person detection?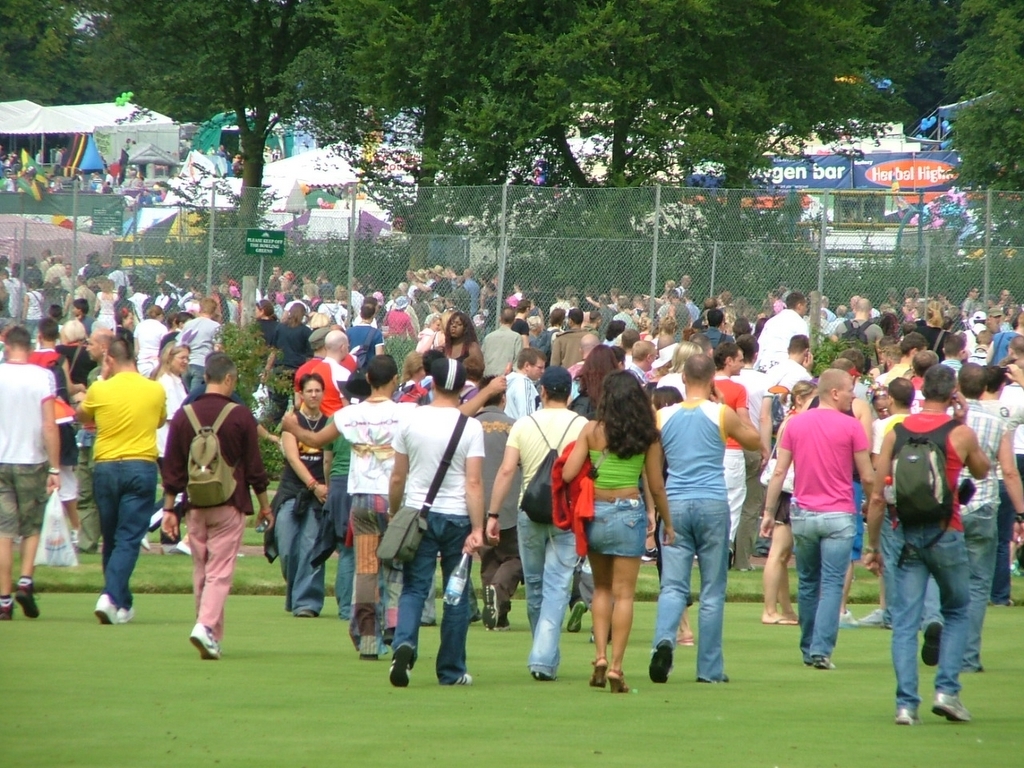
x1=653 y1=351 x2=765 y2=691
